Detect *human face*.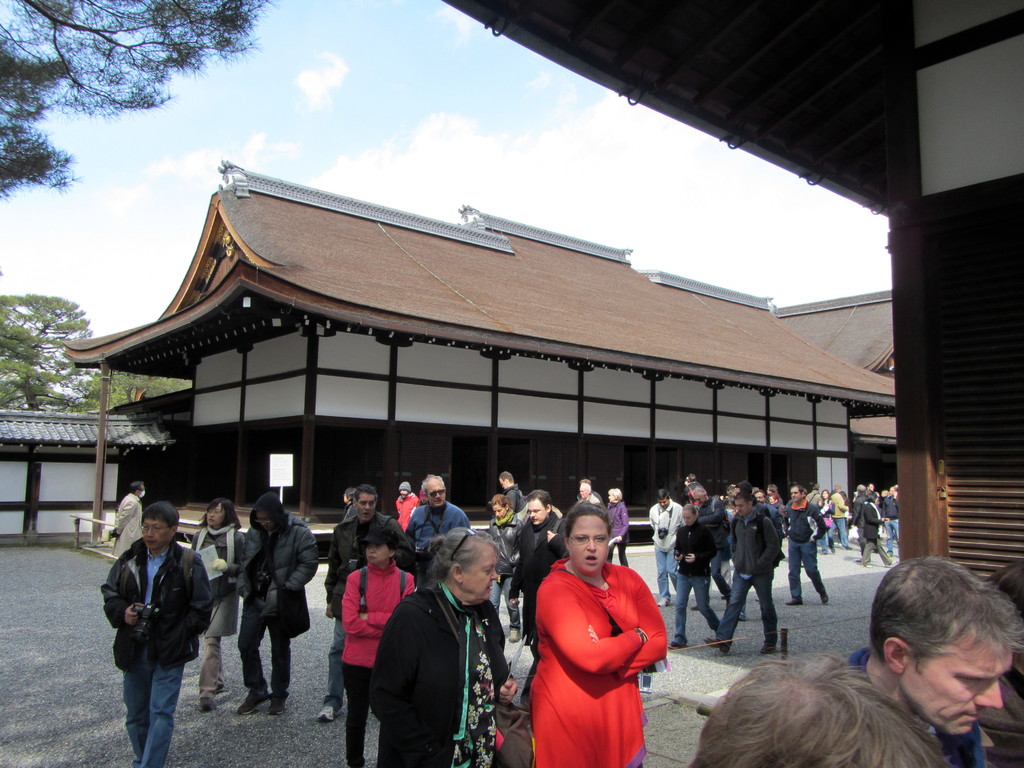
Detected at {"x1": 397, "y1": 486, "x2": 410, "y2": 500}.
